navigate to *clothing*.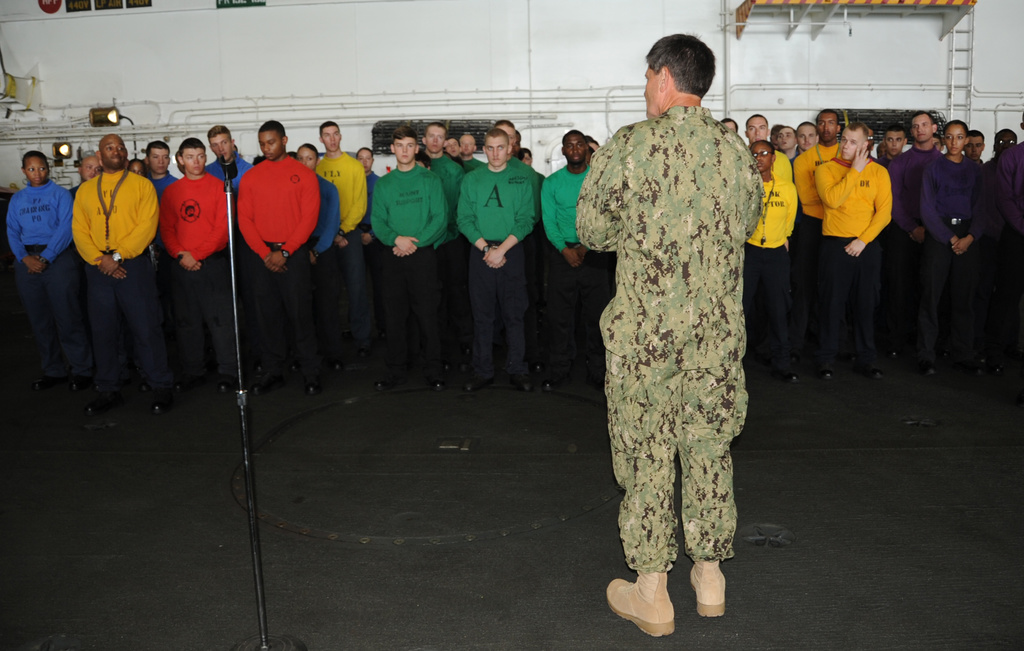
Navigation target: [left=893, top=256, right=945, bottom=358].
